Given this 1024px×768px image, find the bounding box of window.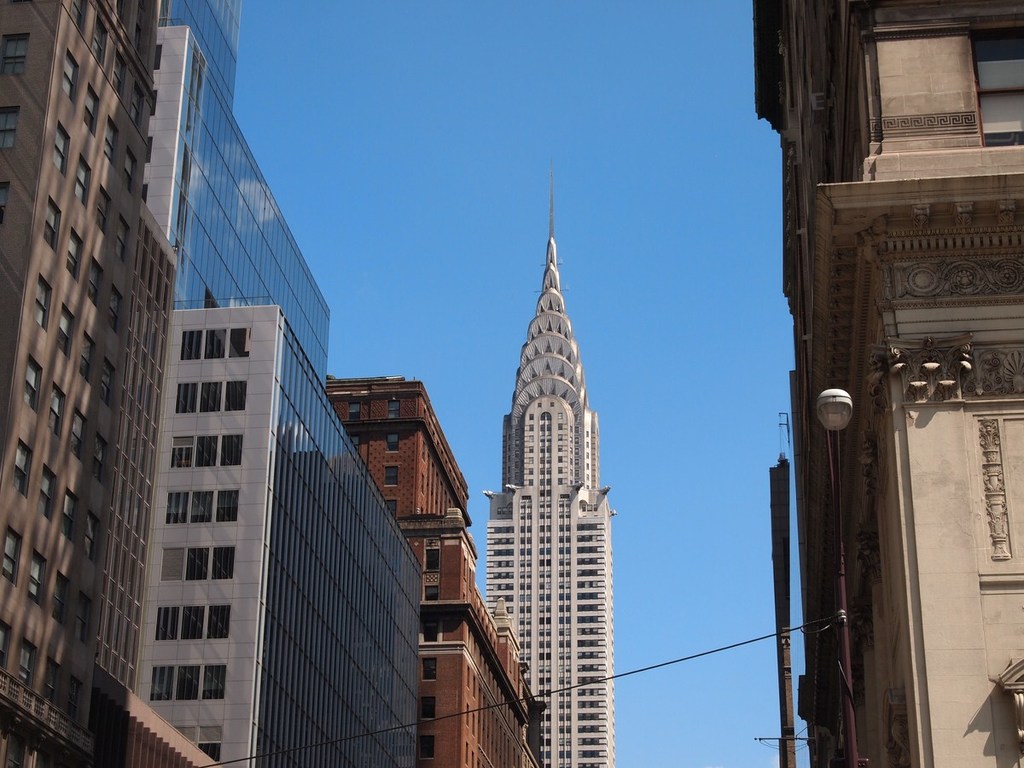
(67,224,84,282).
